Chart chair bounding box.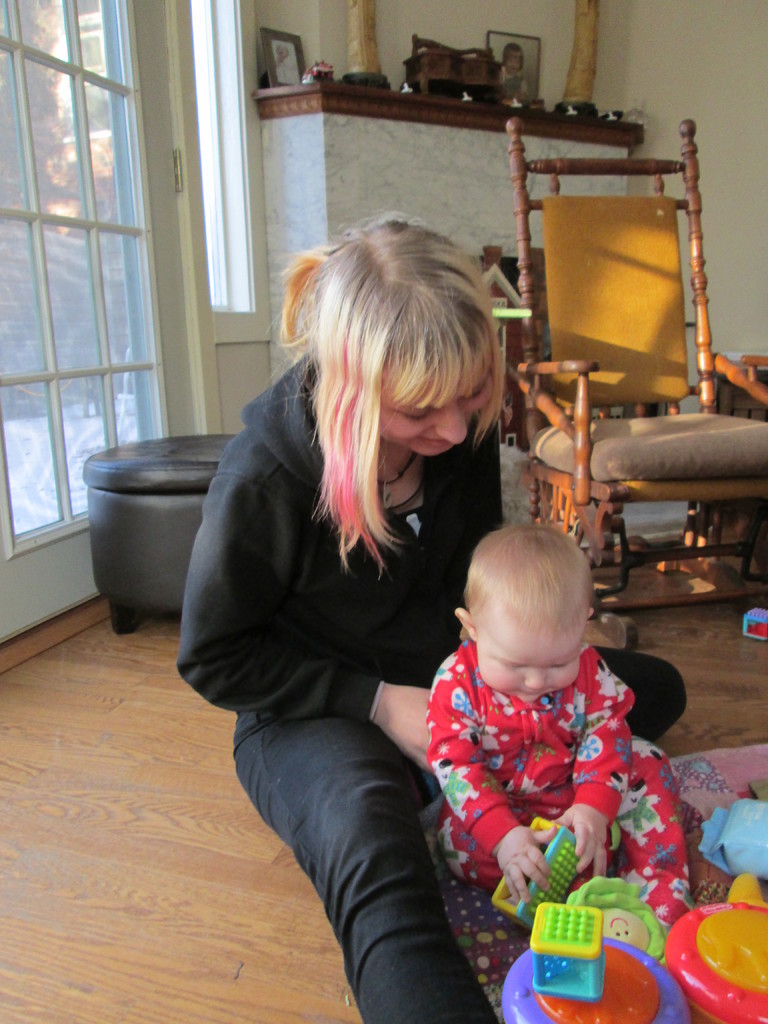
Charted: (523, 149, 752, 627).
